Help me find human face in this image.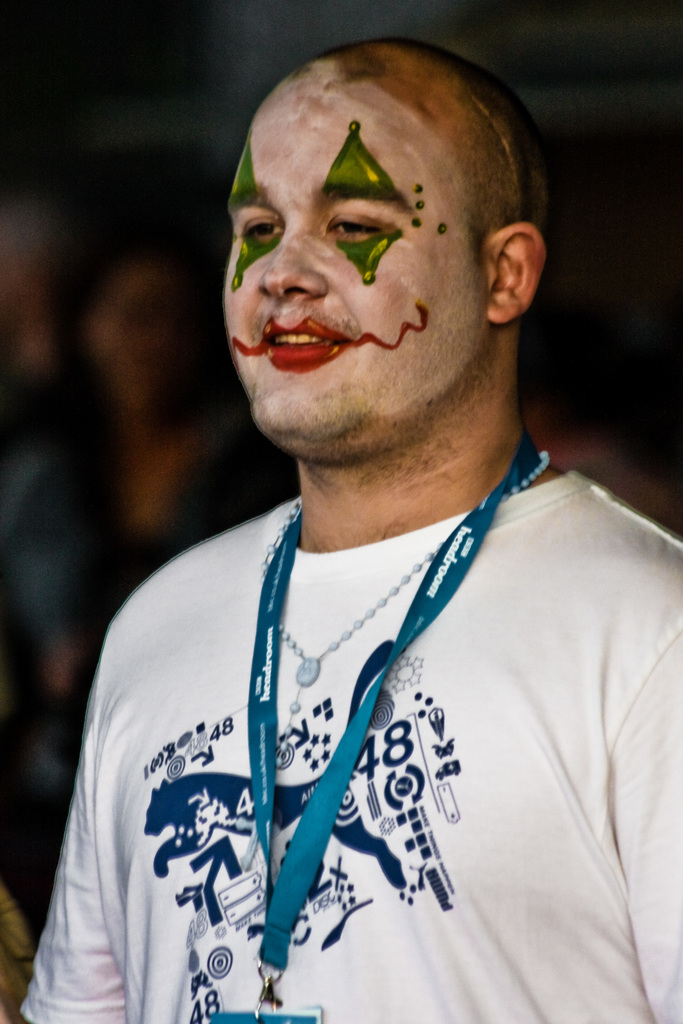
Found it: {"x1": 223, "y1": 62, "x2": 486, "y2": 468}.
